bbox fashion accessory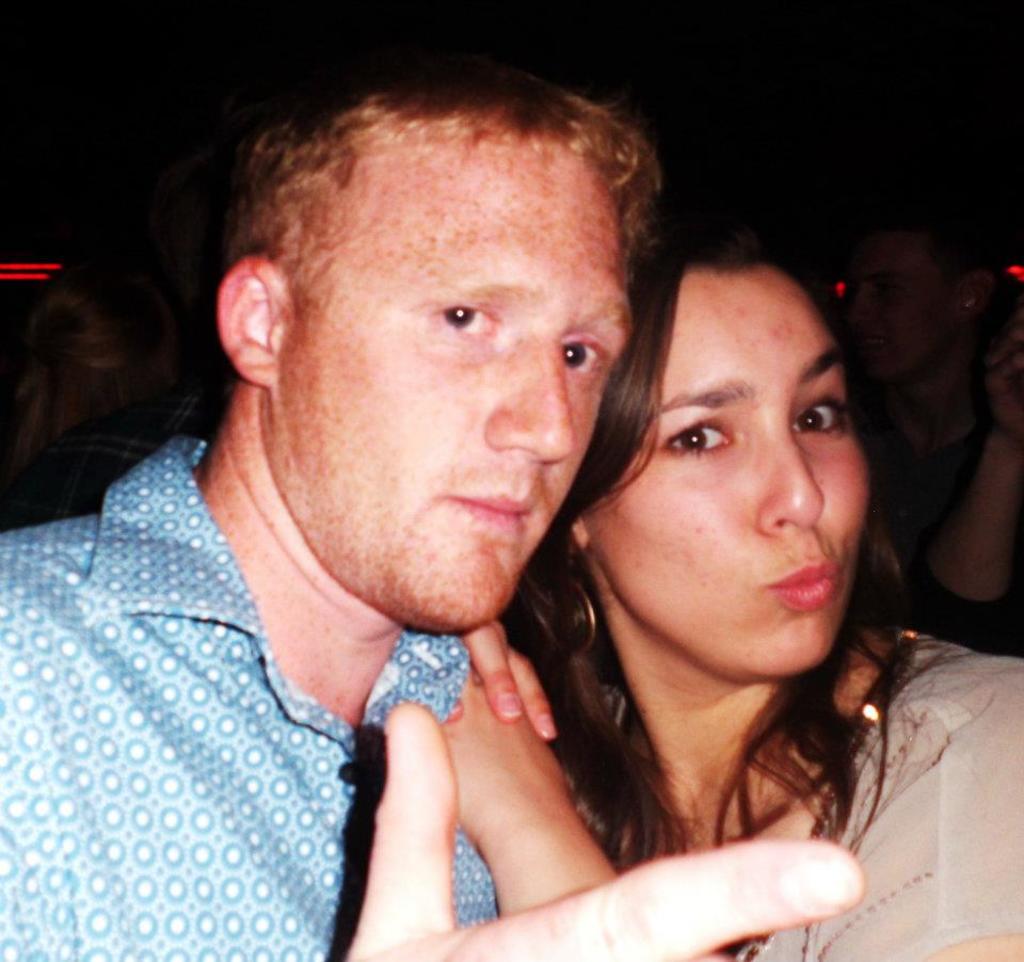
(524, 546, 597, 657)
